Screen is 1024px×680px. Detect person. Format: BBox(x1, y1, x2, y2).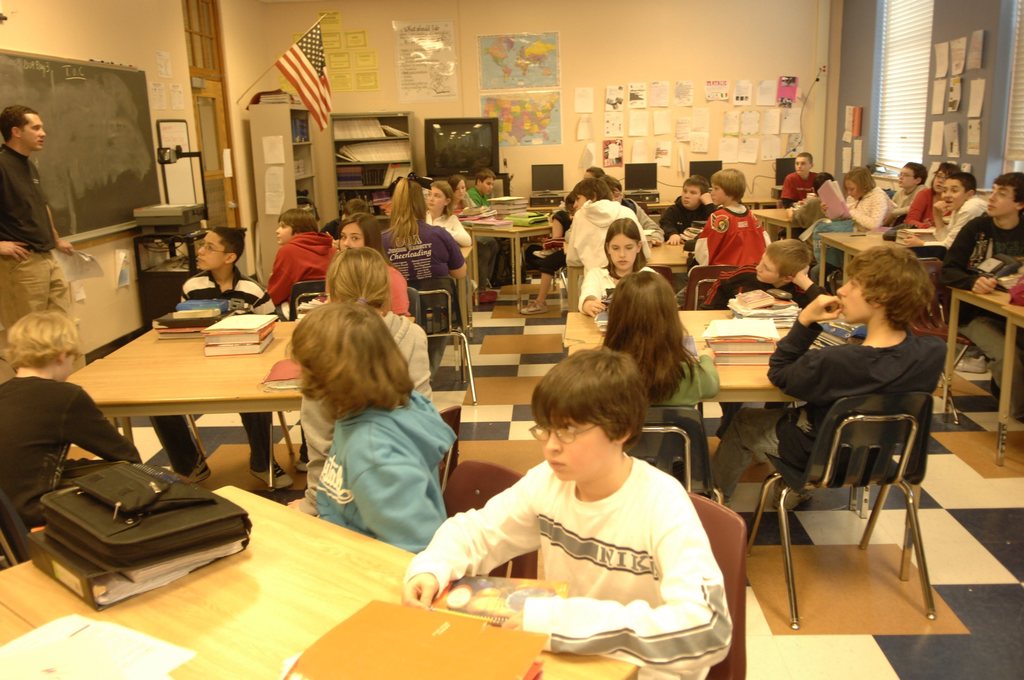
BBox(779, 154, 817, 207).
